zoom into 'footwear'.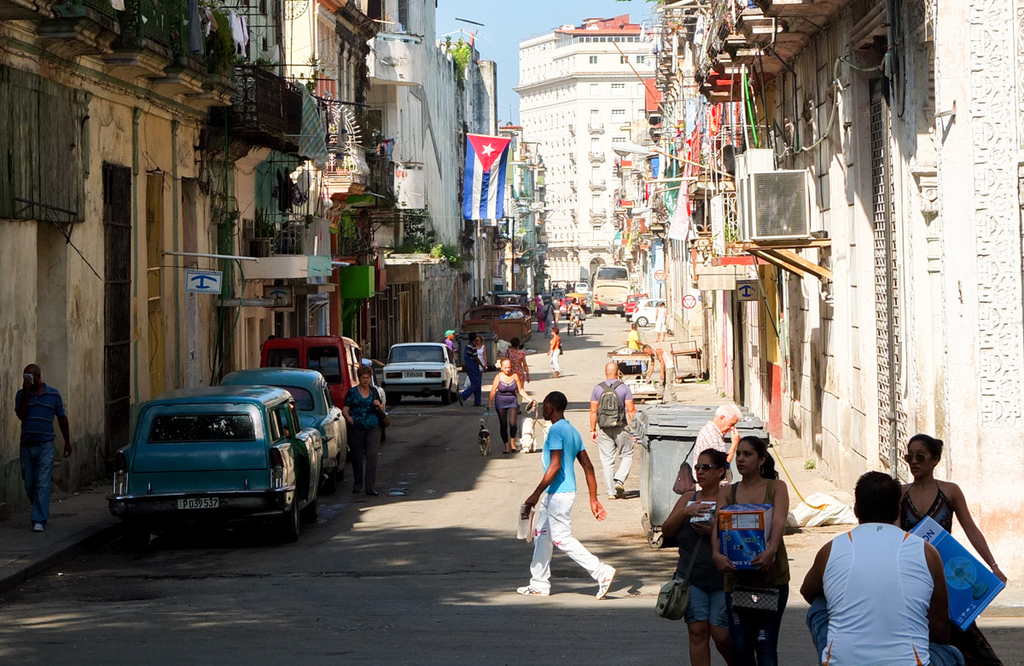
Zoom target: region(596, 563, 614, 599).
